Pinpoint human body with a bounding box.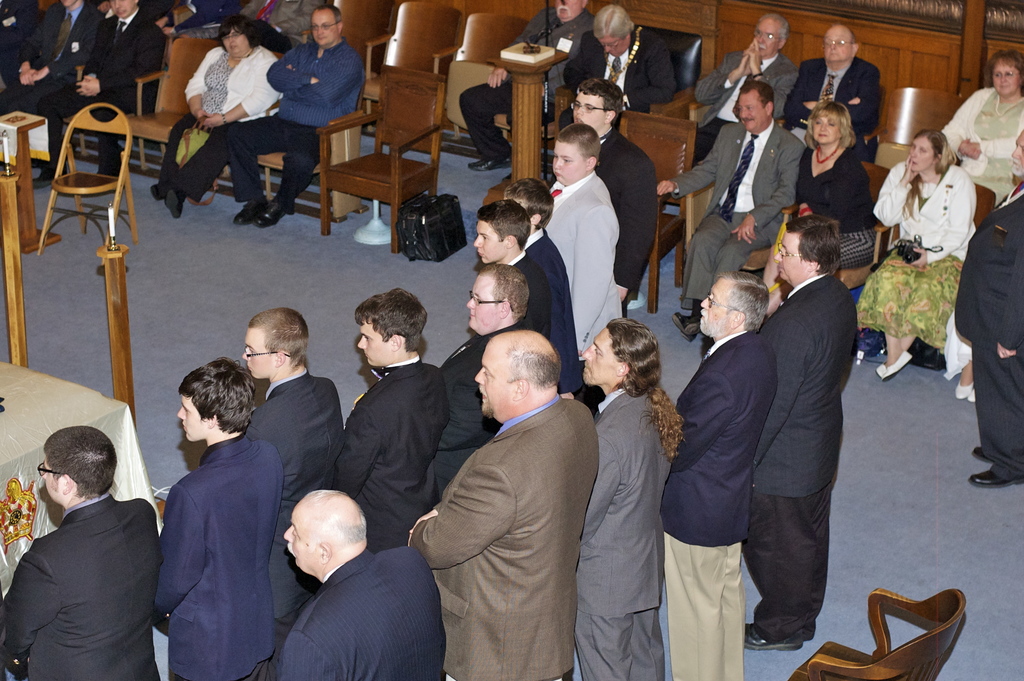
bbox(942, 313, 980, 400).
